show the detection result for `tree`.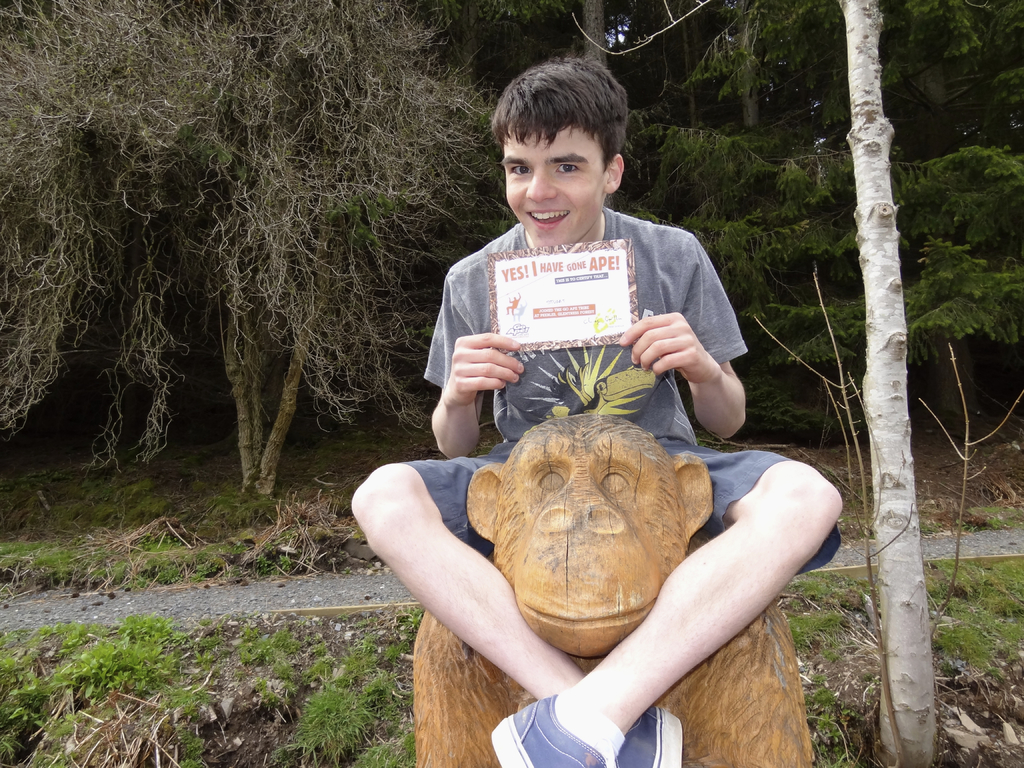
{"left": 582, "top": 0, "right": 613, "bottom": 68}.
